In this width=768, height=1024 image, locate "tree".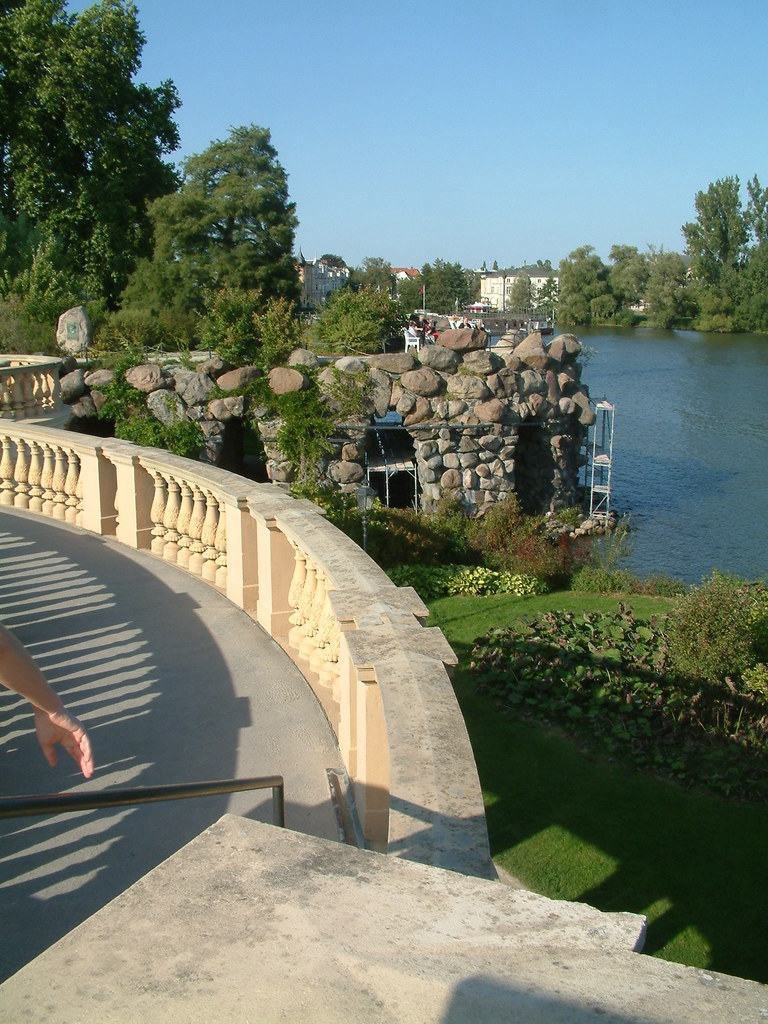
Bounding box: [549,246,609,314].
